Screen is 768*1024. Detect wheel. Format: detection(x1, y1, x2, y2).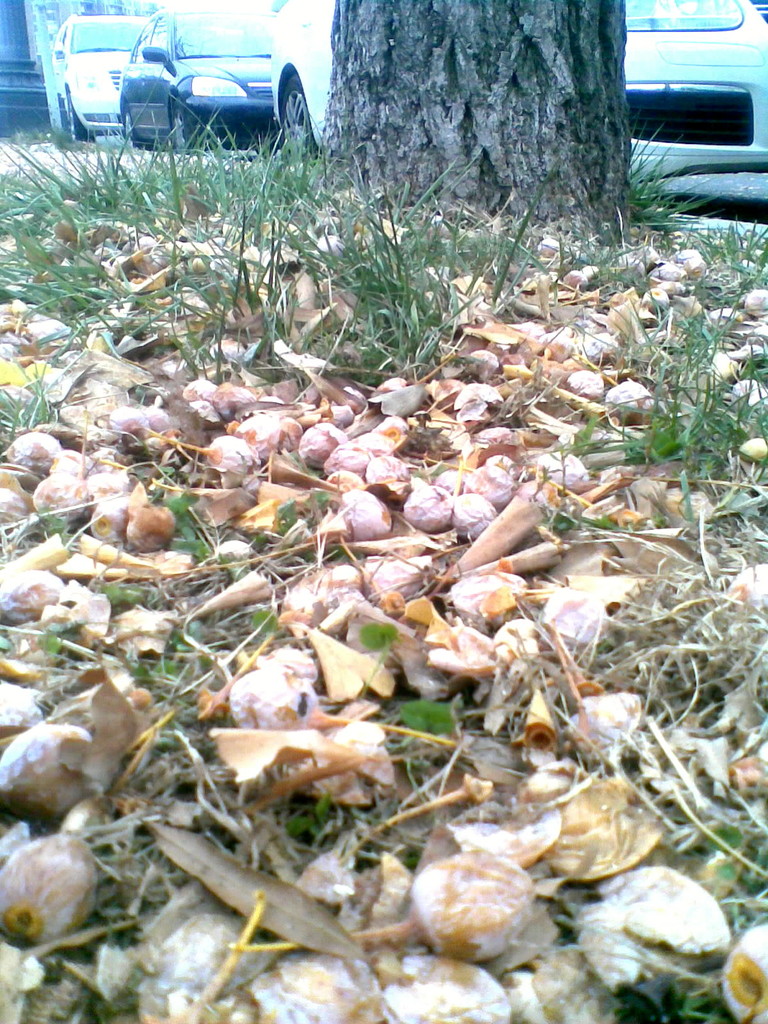
detection(282, 72, 321, 165).
